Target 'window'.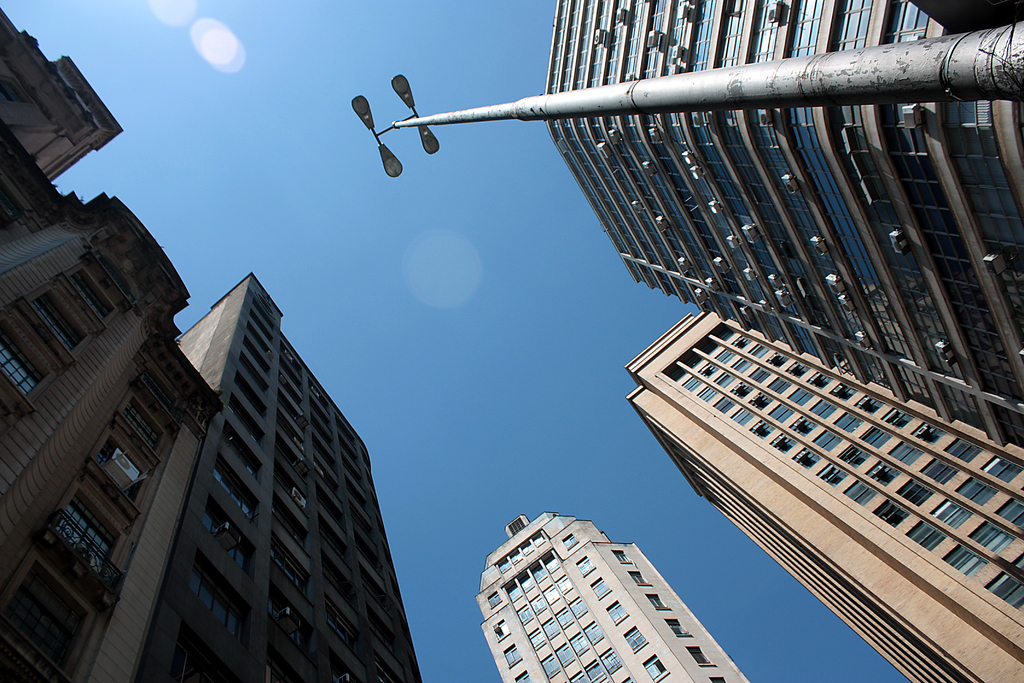
Target region: (left=518, top=605, right=535, bottom=625).
